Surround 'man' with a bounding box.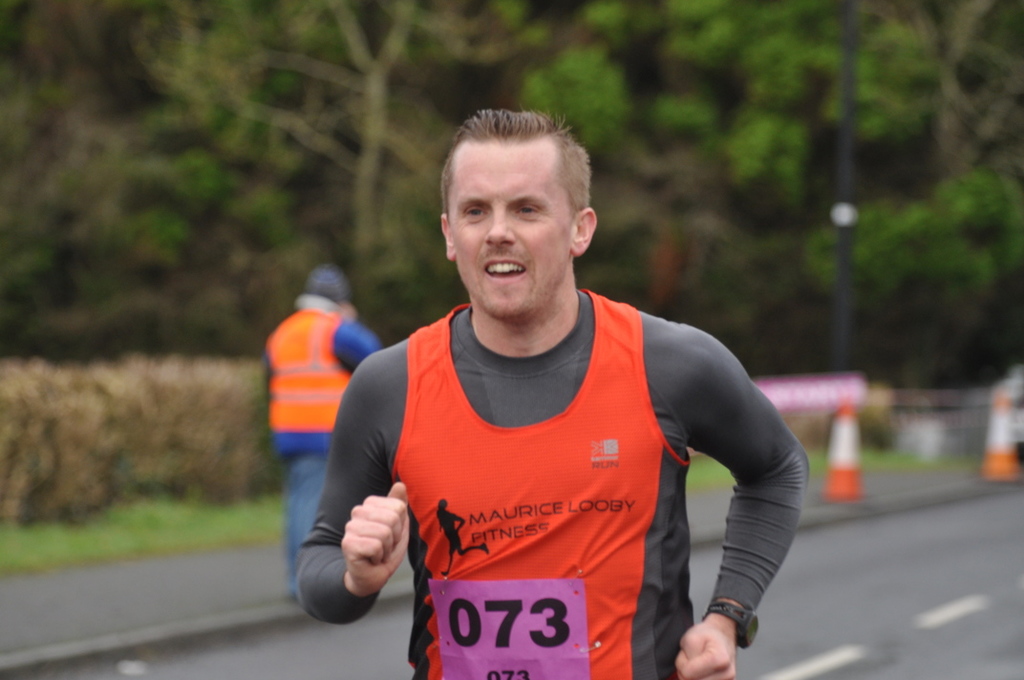
<region>263, 263, 387, 596</region>.
